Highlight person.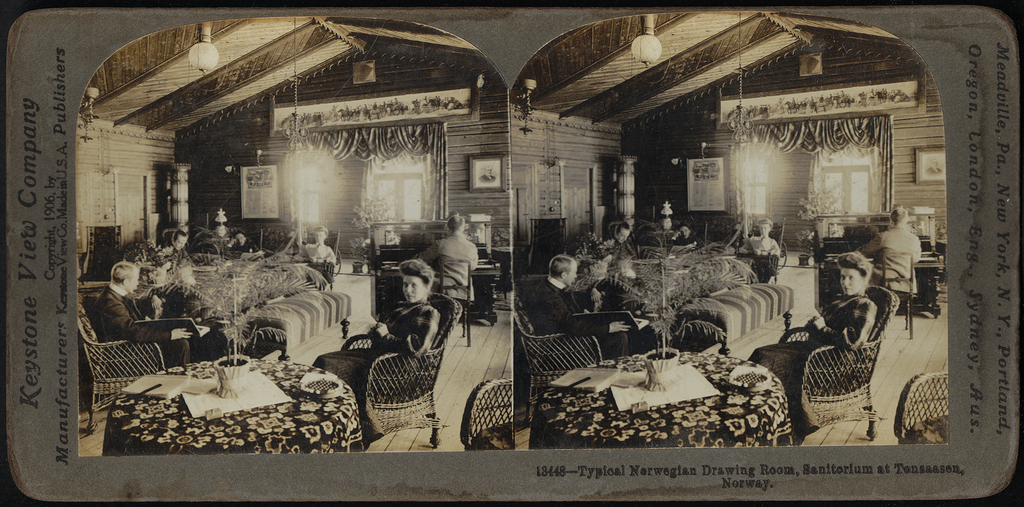
Highlighted region: (x1=850, y1=202, x2=926, y2=295).
